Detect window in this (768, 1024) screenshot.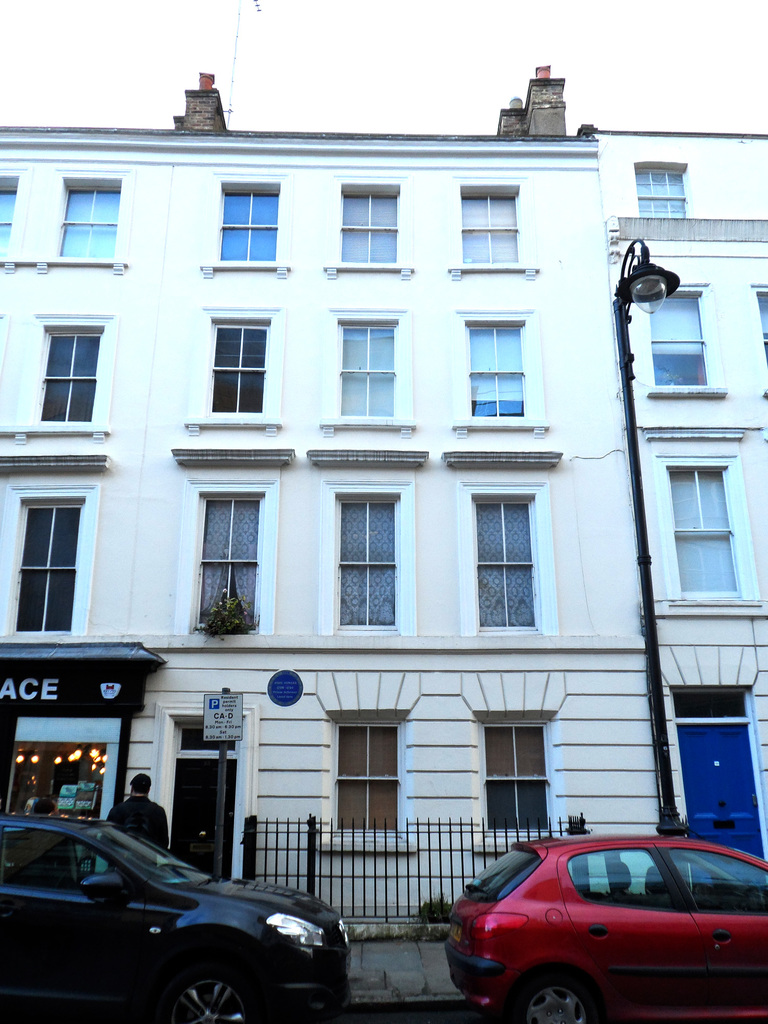
Detection: crop(449, 180, 541, 285).
